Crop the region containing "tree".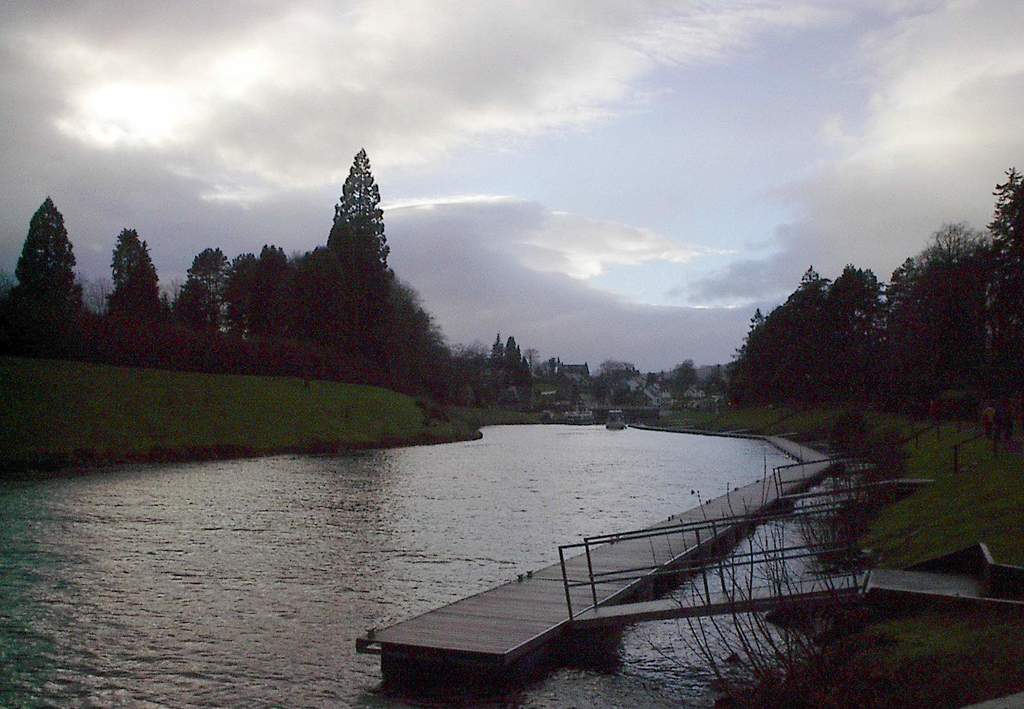
Crop region: [left=704, top=360, right=726, bottom=398].
